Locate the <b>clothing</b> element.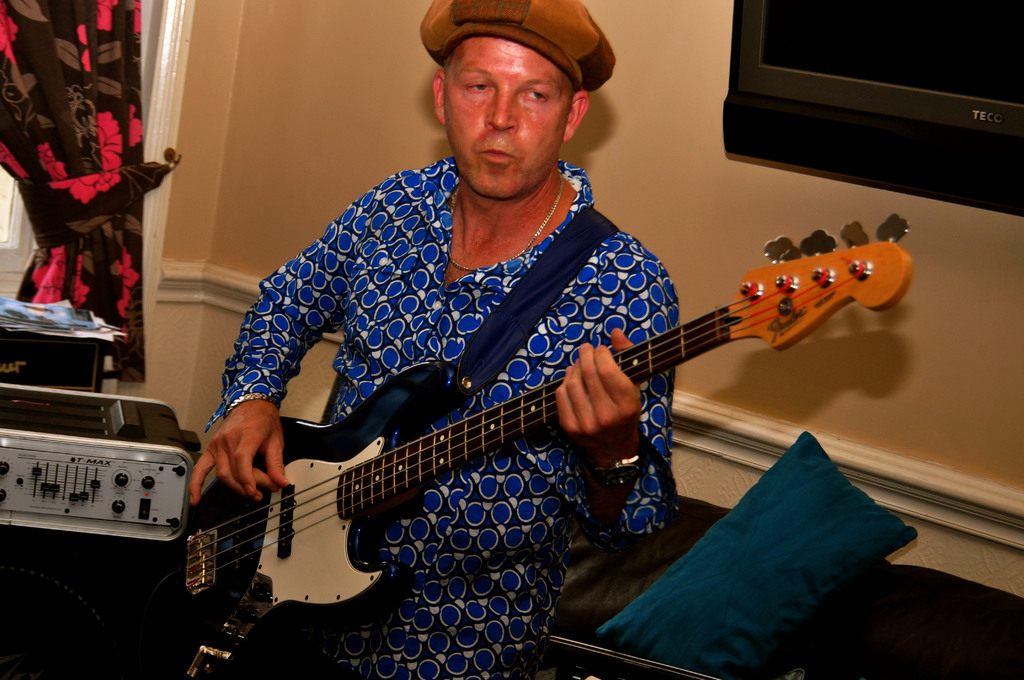
Element bbox: left=198, top=108, right=848, bottom=661.
